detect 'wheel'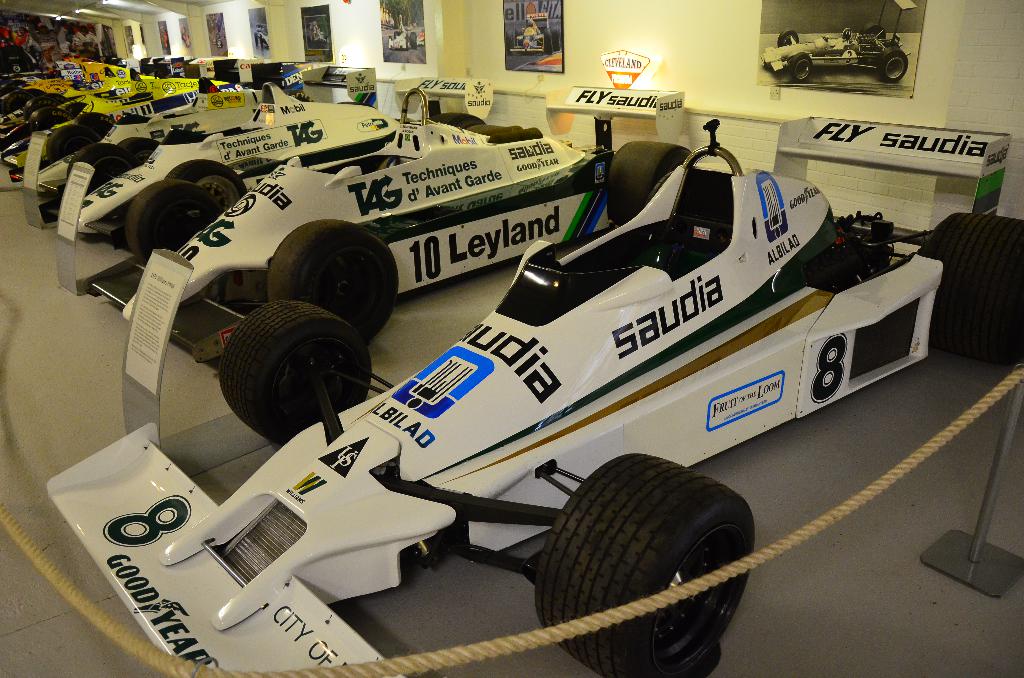
crop(116, 131, 161, 168)
